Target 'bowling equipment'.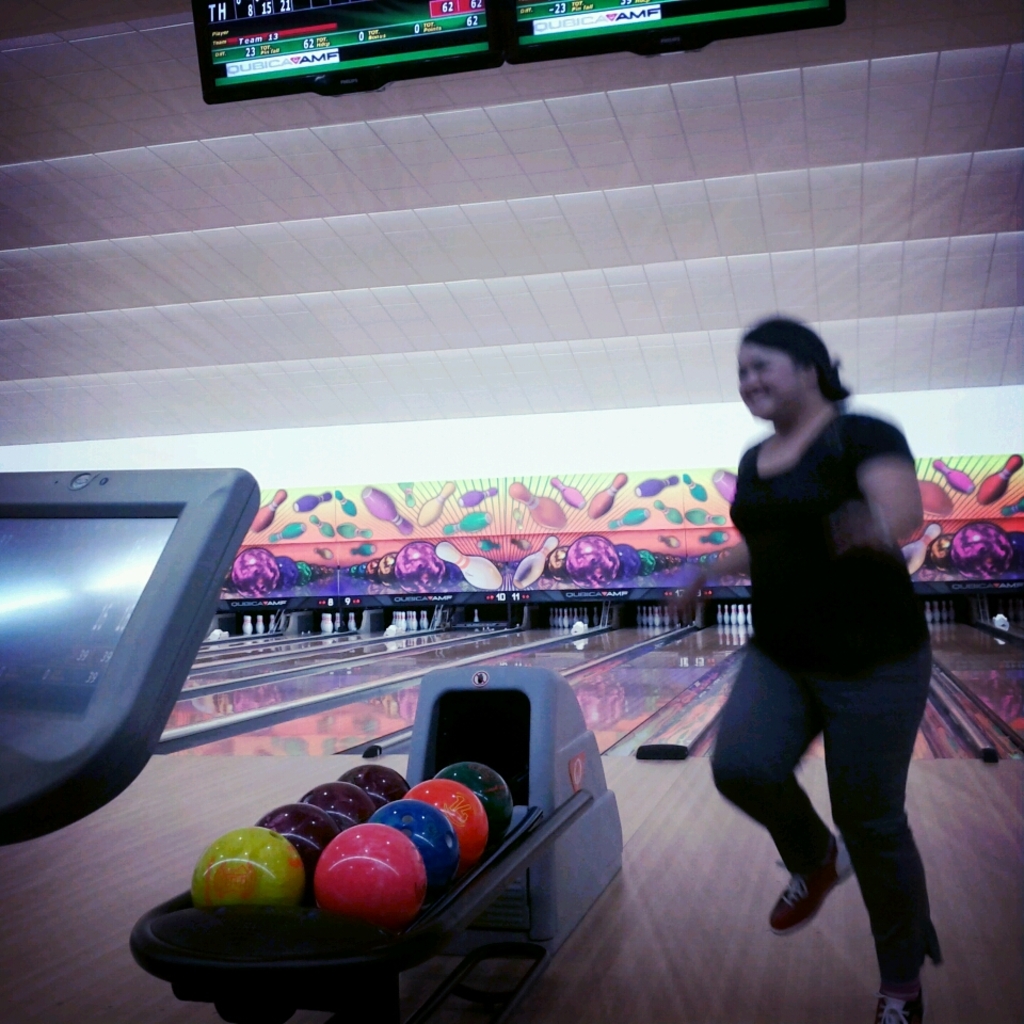
Target region: box=[686, 590, 755, 639].
